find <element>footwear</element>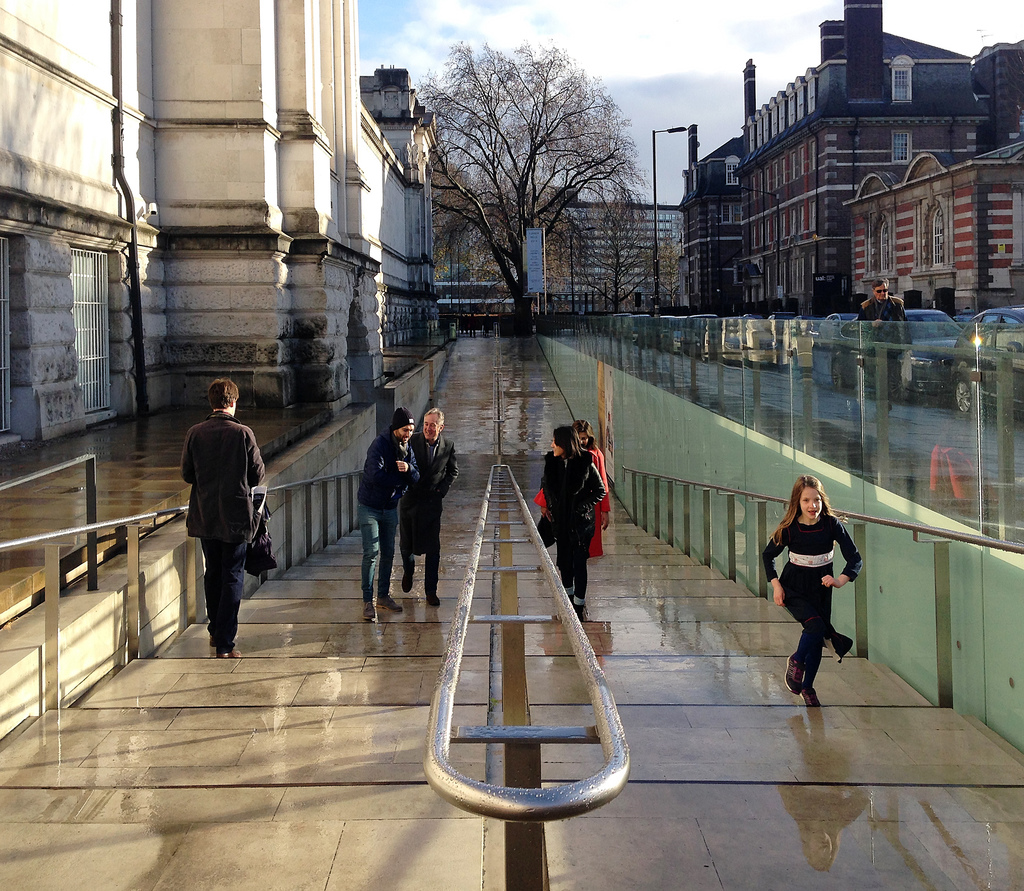
<box>360,601,378,621</box>
